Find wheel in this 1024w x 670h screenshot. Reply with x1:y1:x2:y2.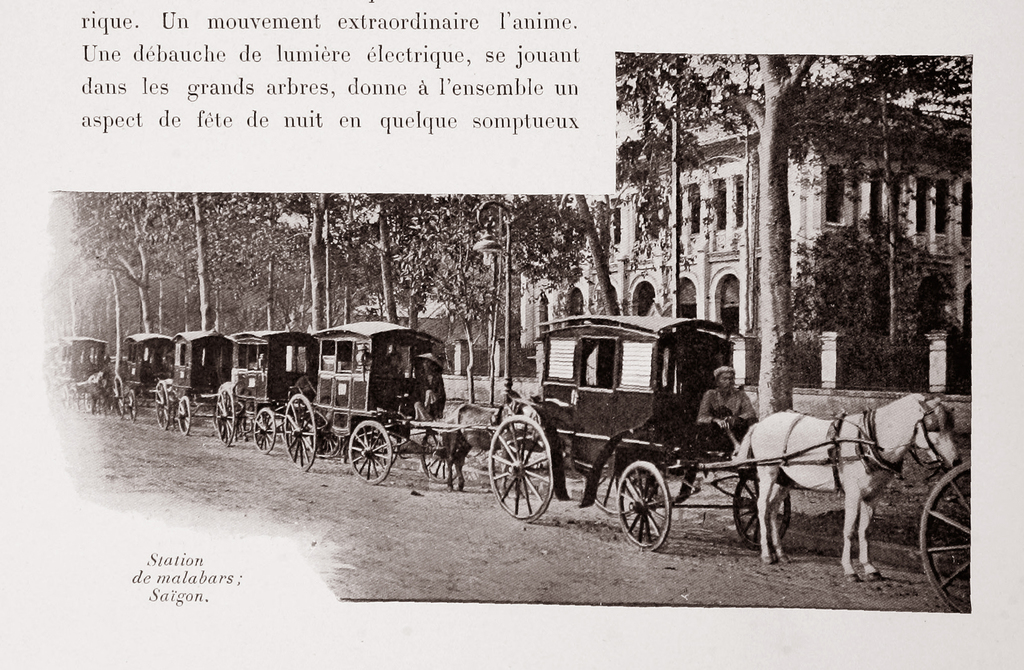
153:375:169:435.
